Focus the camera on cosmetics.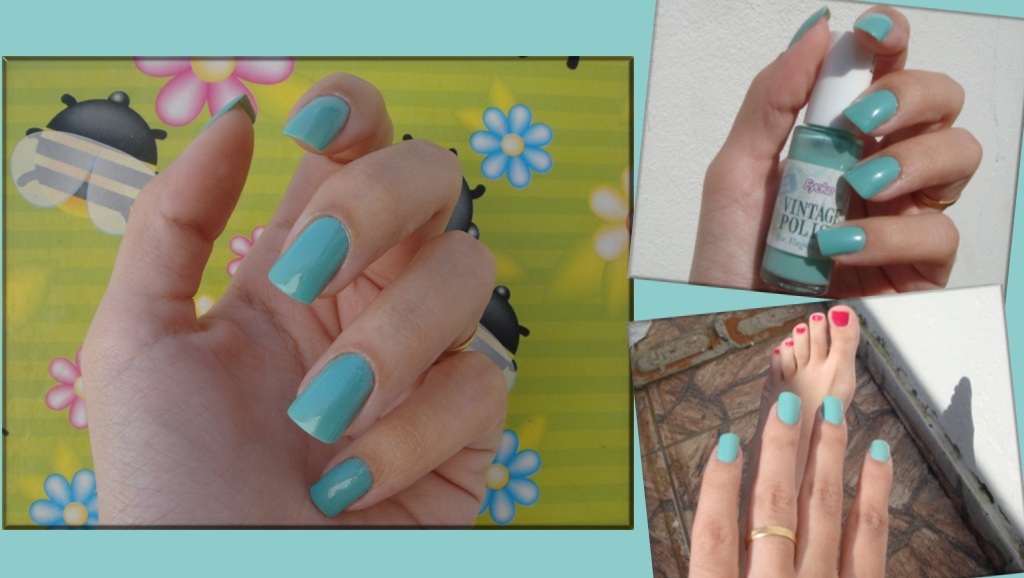
Focus region: [315, 456, 373, 517].
